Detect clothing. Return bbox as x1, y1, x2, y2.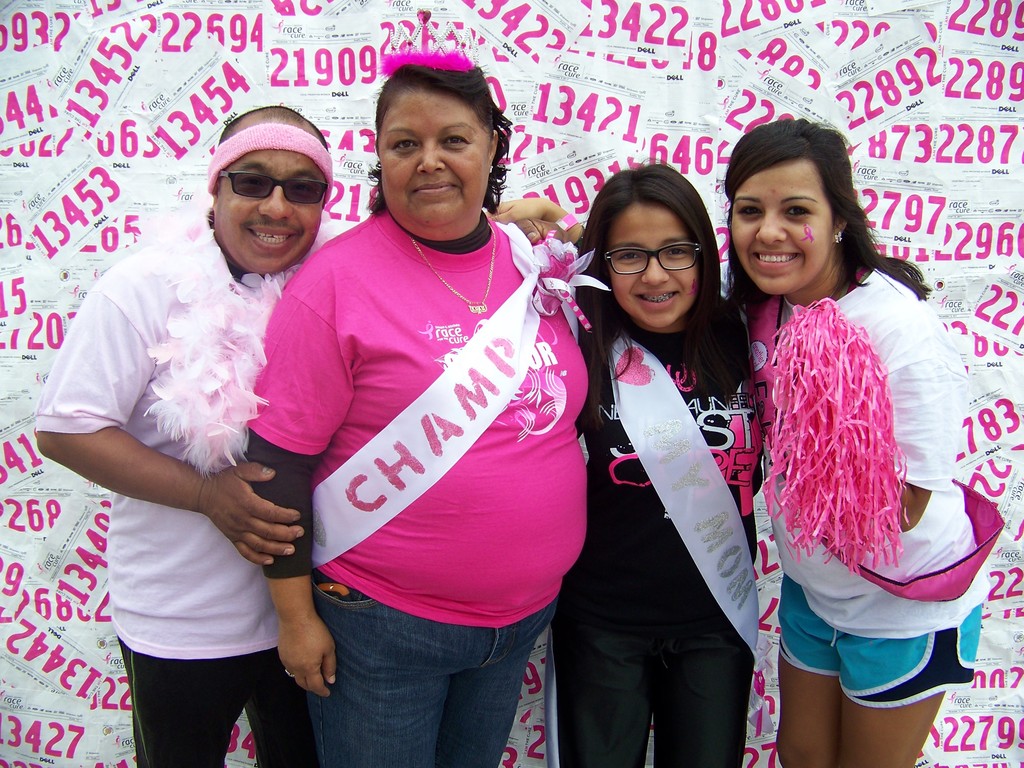
32, 212, 342, 767.
